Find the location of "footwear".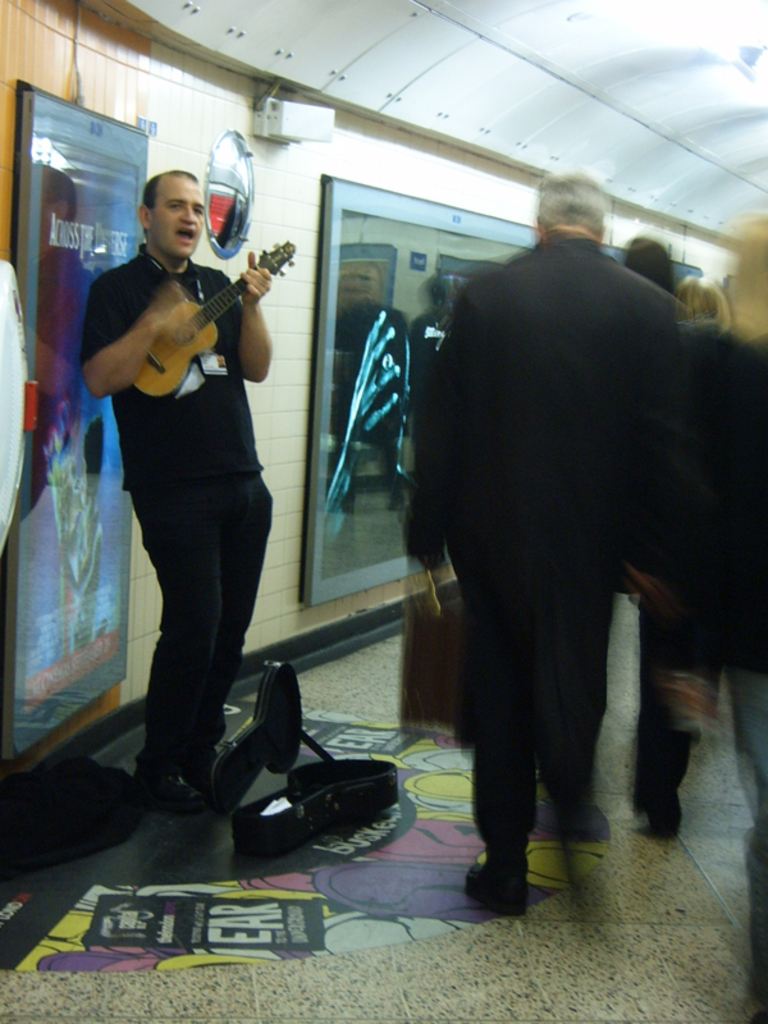
Location: crop(635, 774, 685, 842).
